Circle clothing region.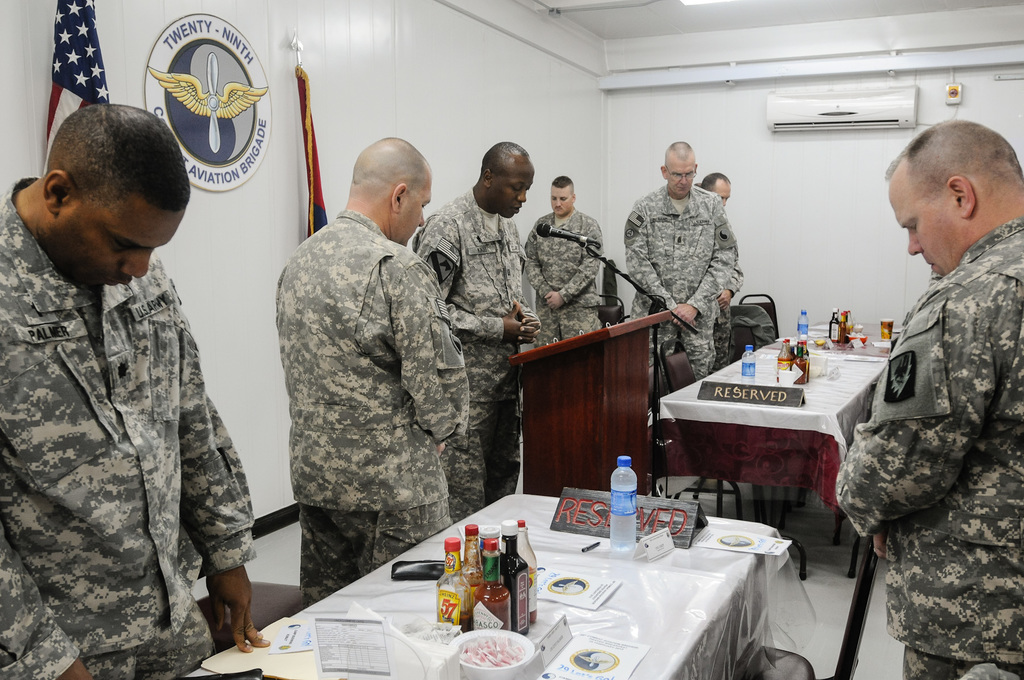
Region: <bbox>520, 200, 601, 352</bbox>.
